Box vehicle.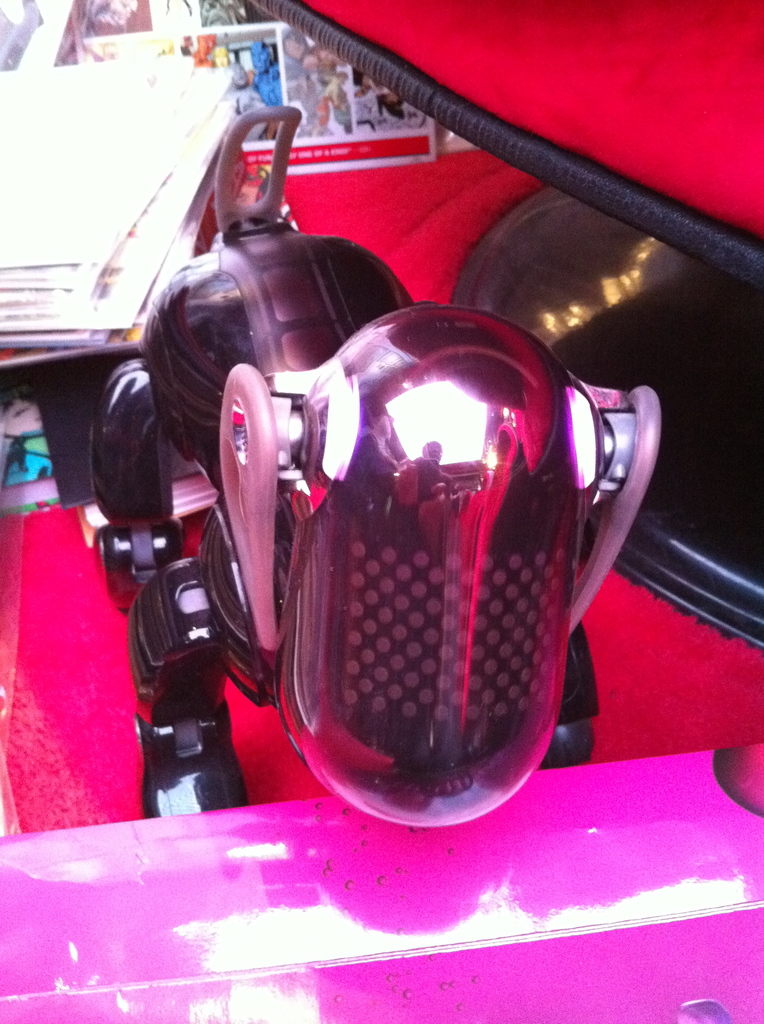
crop(0, 0, 763, 1023).
